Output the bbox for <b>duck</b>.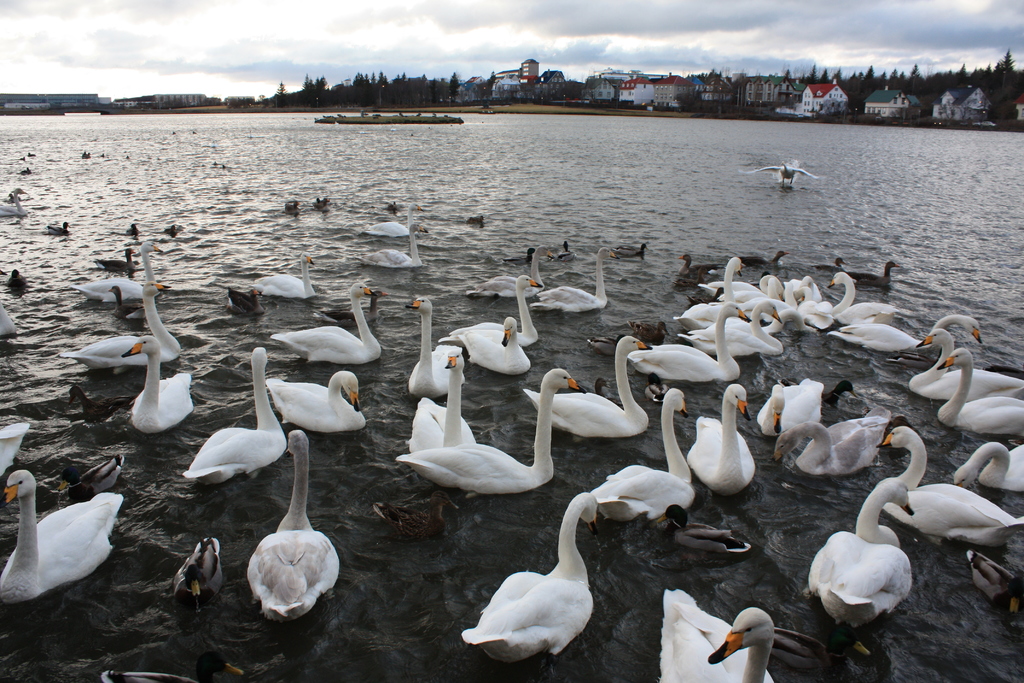
(left=687, top=383, right=761, bottom=493).
